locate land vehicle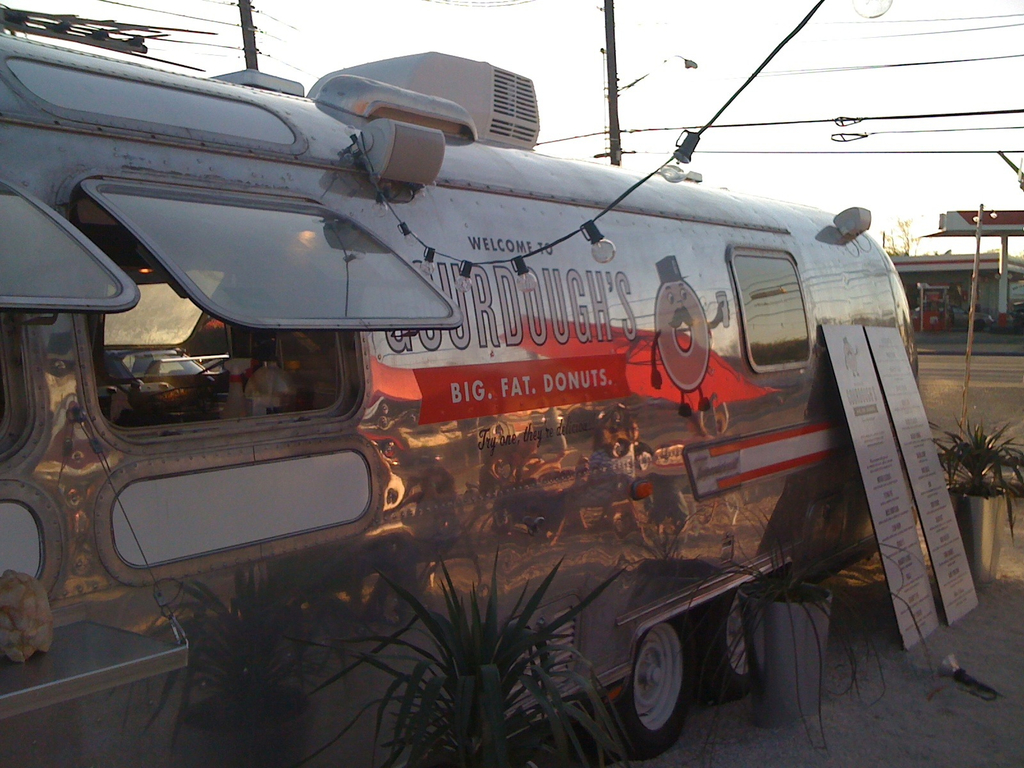
bbox=(22, 45, 977, 737)
